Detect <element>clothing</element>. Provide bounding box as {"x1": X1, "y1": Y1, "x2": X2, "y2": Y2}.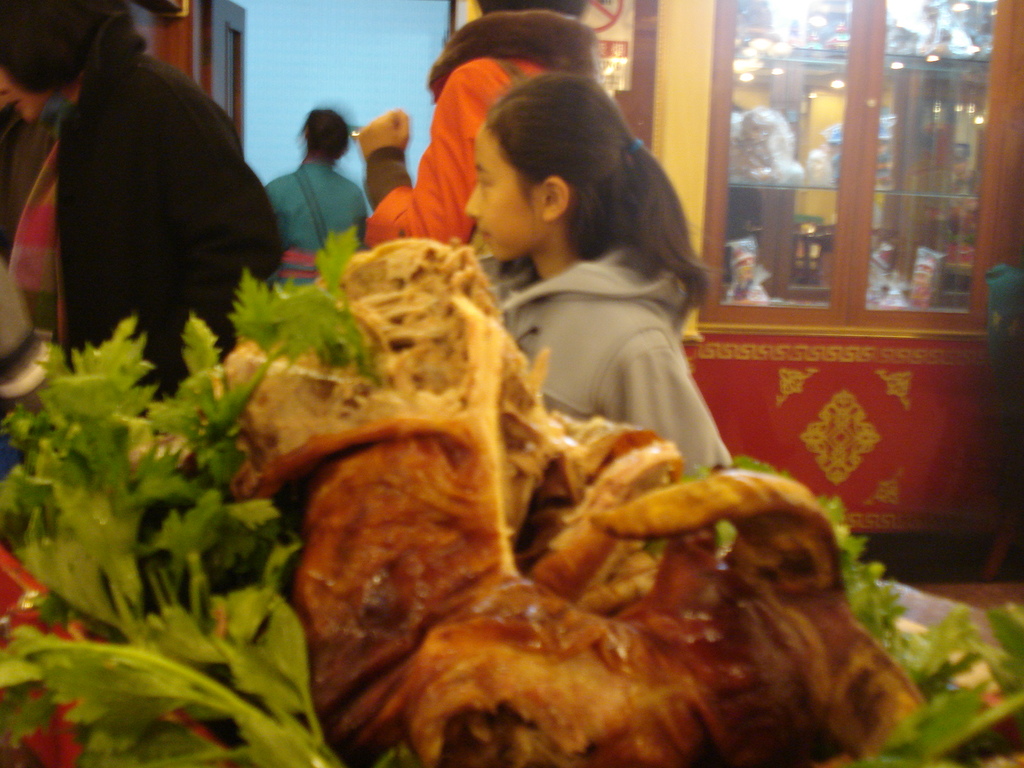
{"x1": 13, "y1": 10, "x2": 280, "y2": 399}.
